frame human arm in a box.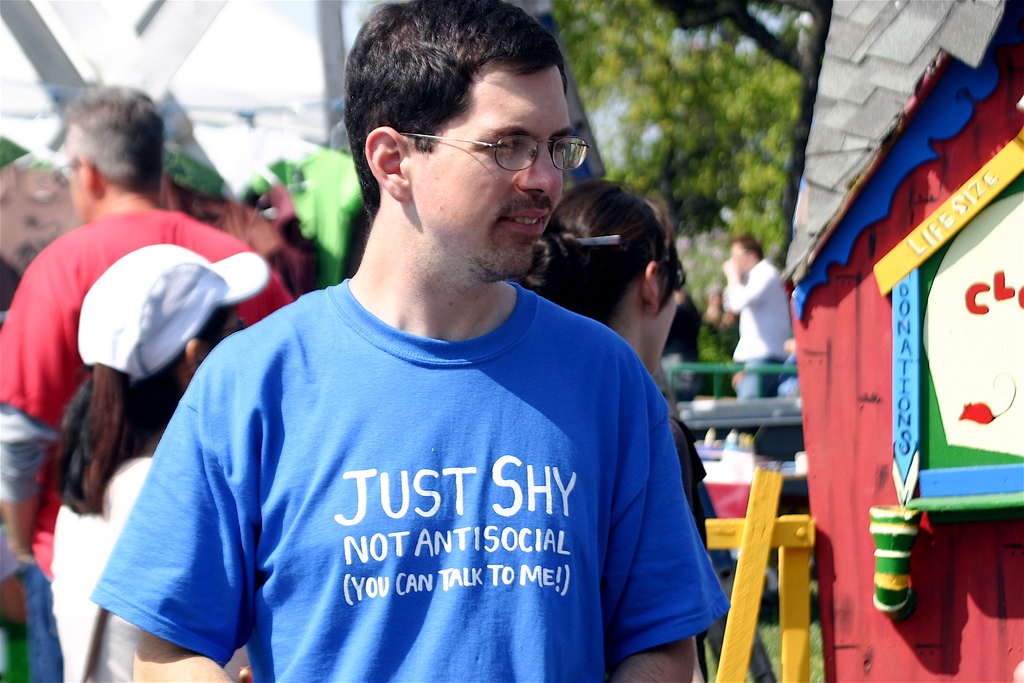
(left=59, top=320, right=292, bottom=677).
